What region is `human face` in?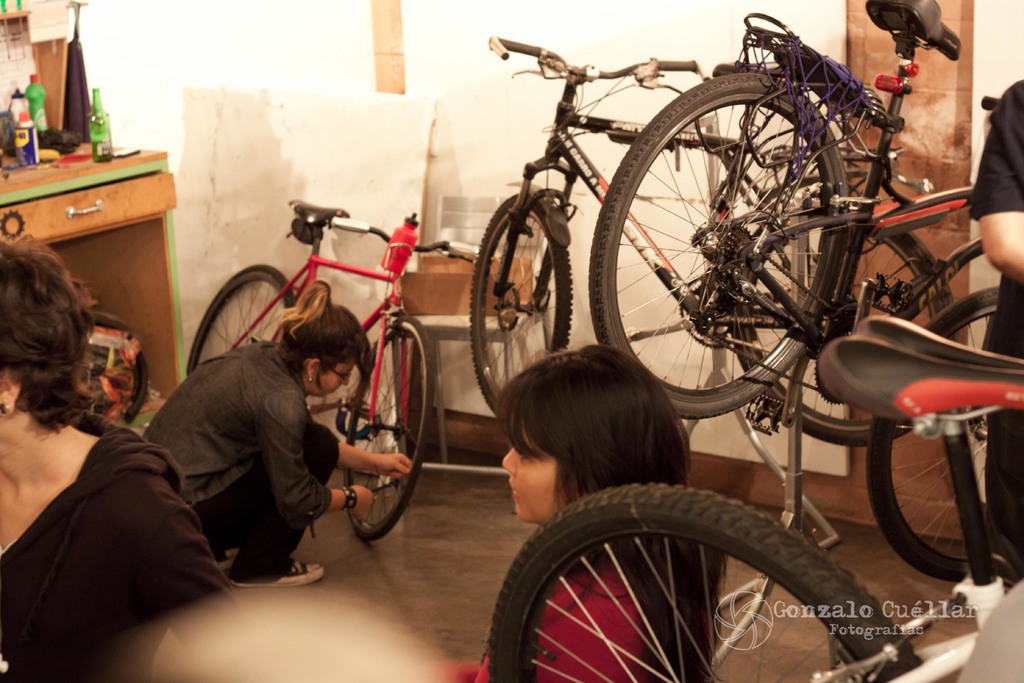
[316,358,357,390].
